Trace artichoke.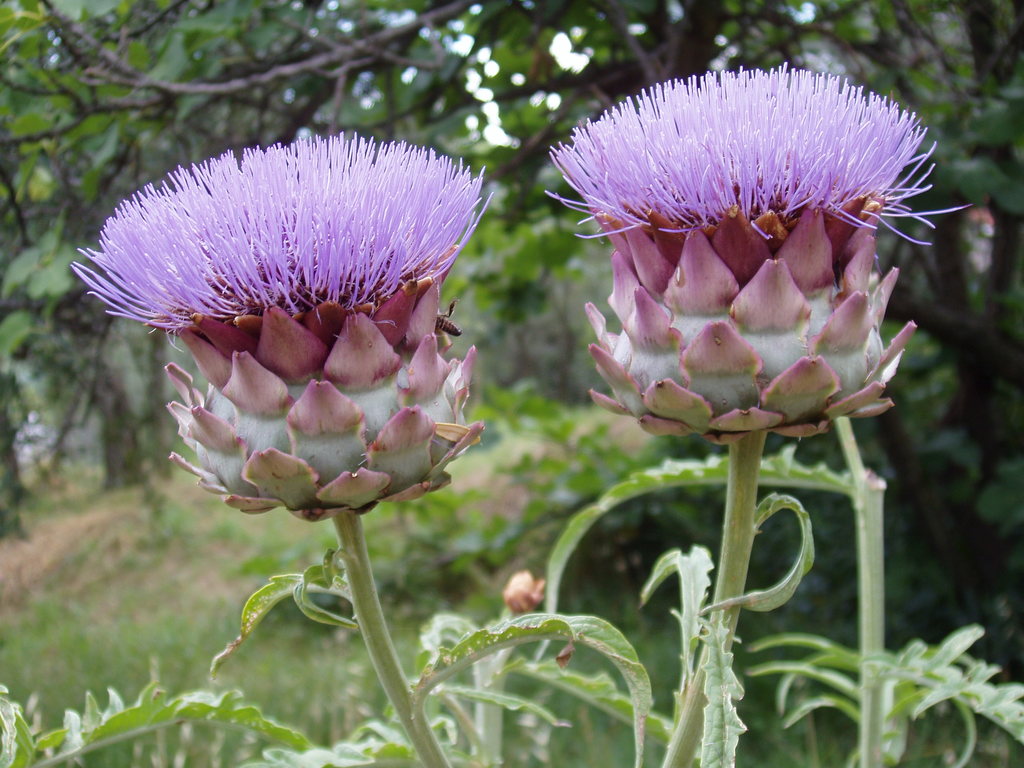
Traced to (69, 130, 494, 524).
